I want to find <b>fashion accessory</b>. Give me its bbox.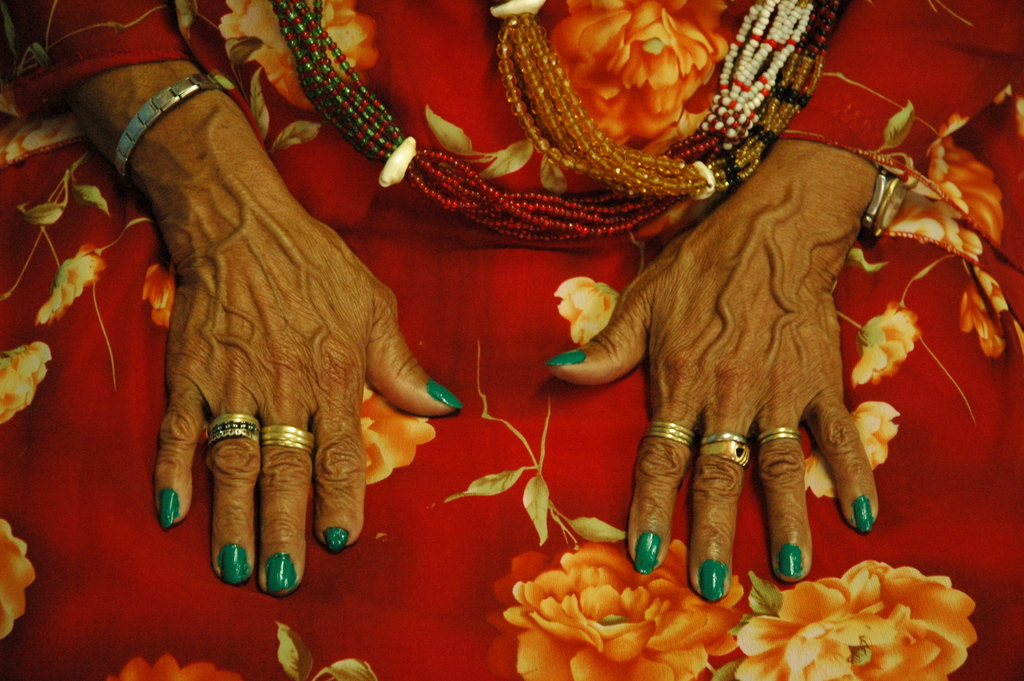
detection(488, 0, 817, 190).
